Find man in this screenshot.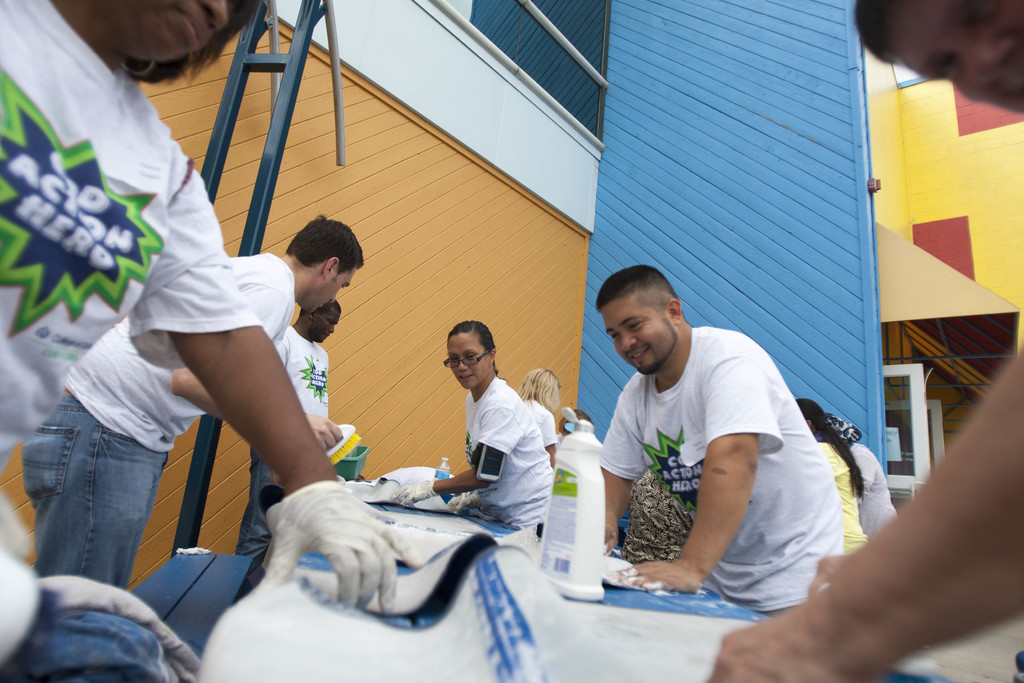
The bounding box for man is left=237, top=297, right=344, bottom=557.
